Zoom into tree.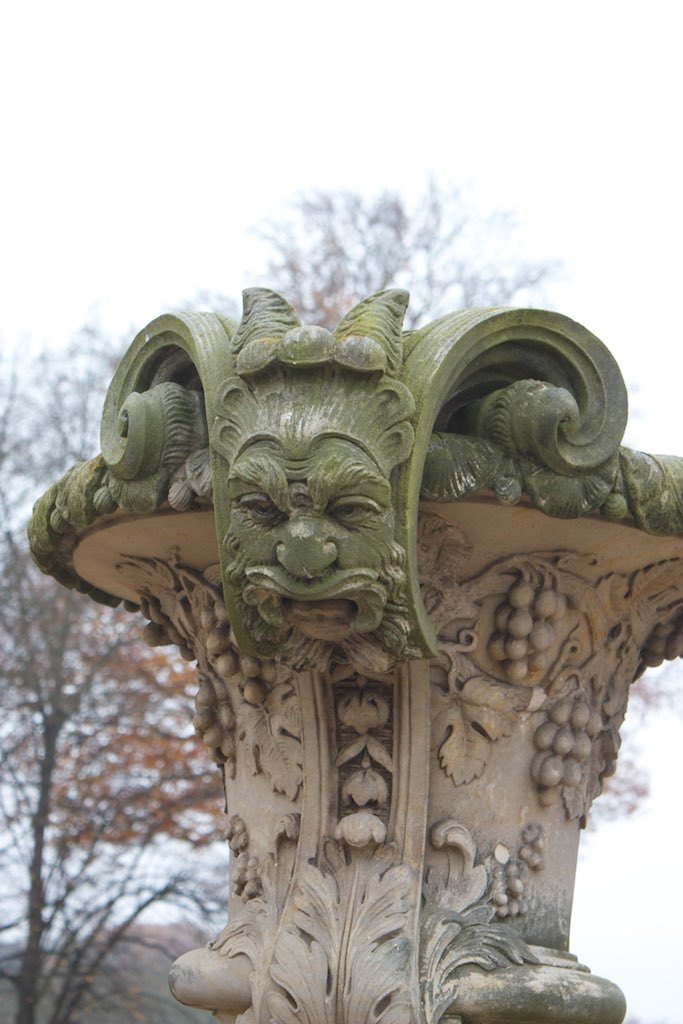
Zoom target: box(0, 176, 682, 1023).
